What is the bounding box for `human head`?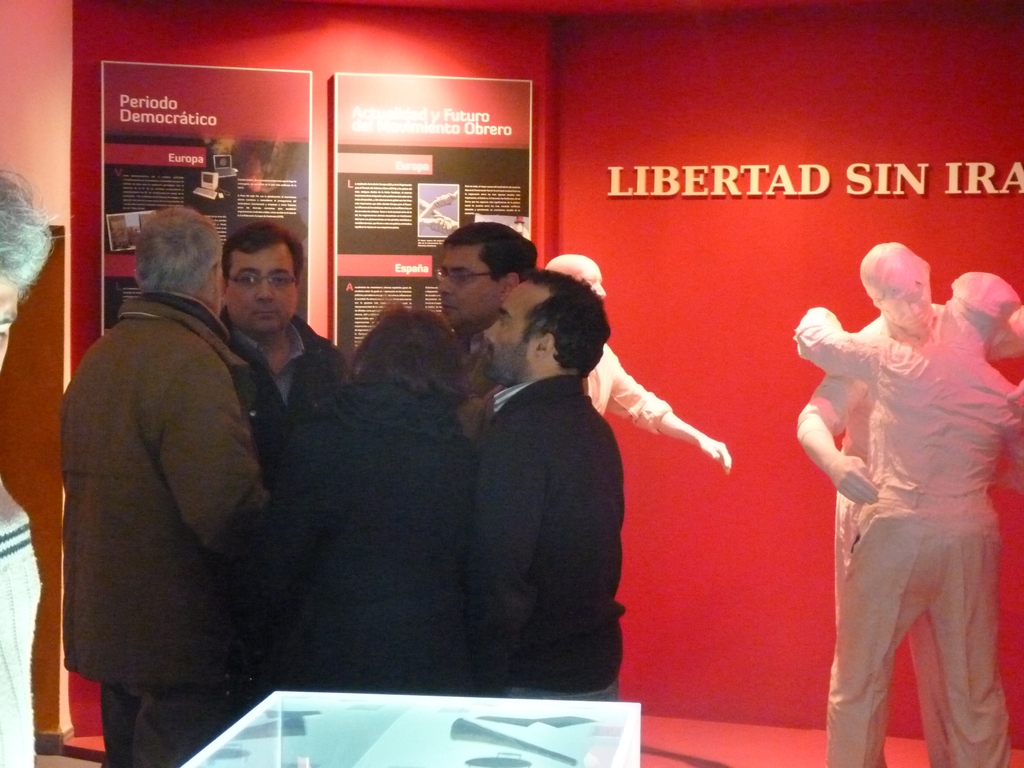
select_region(132, 202, 223, 309).
